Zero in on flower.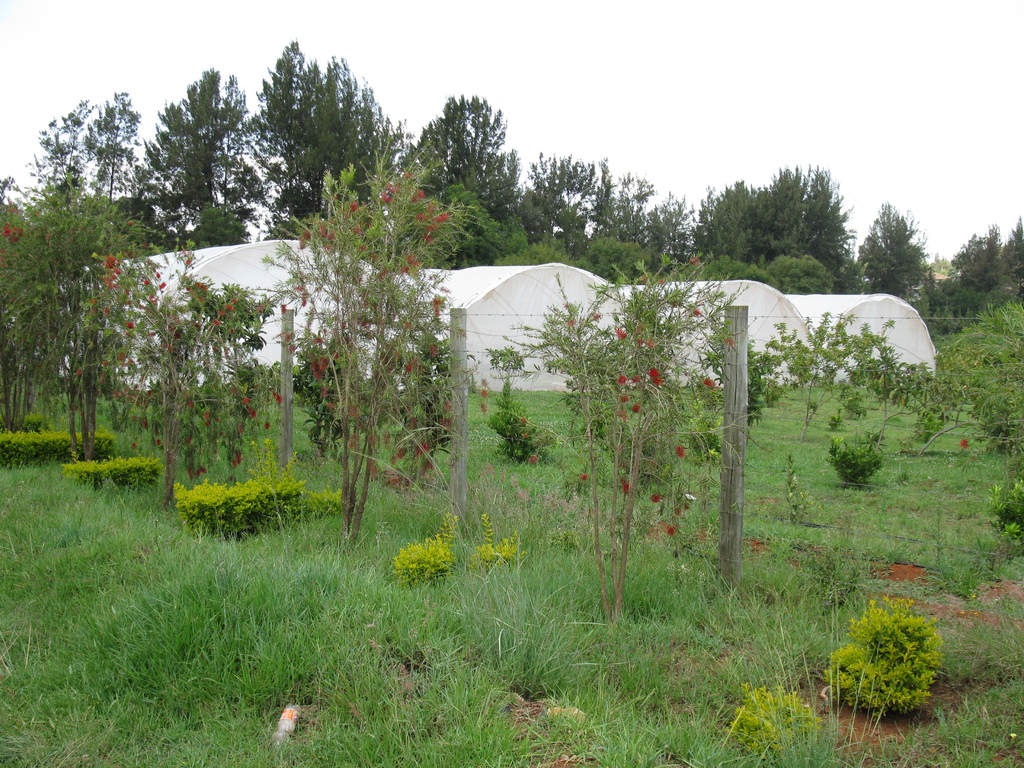
Zeroed in: region(143, 280, 149, 284).
